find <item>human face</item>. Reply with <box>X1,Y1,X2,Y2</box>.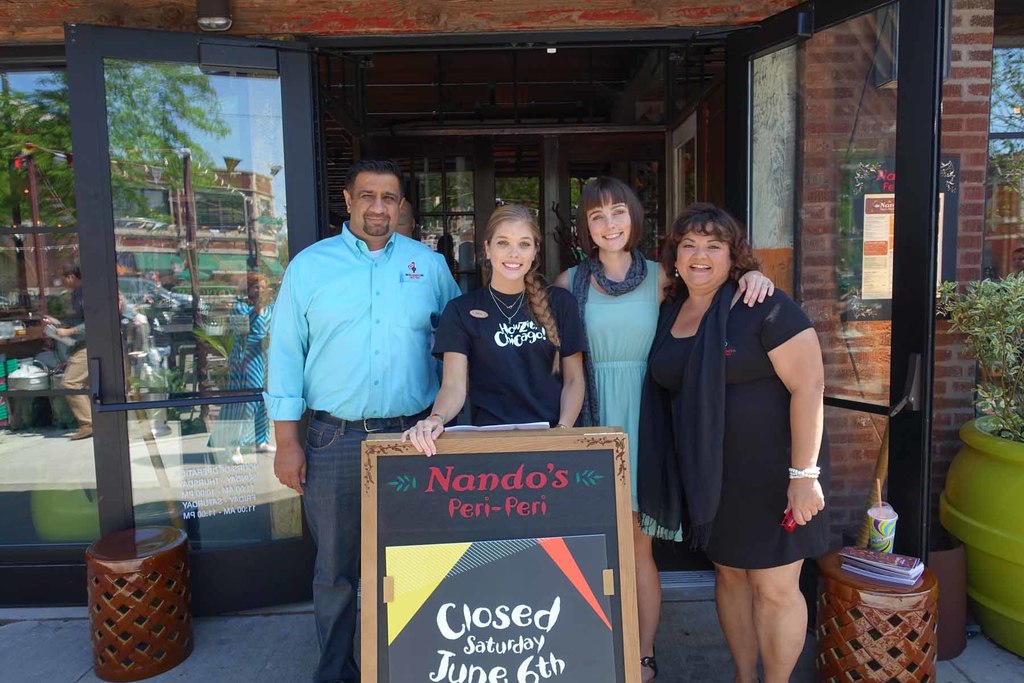
<box>63,277,76,288</box>.
